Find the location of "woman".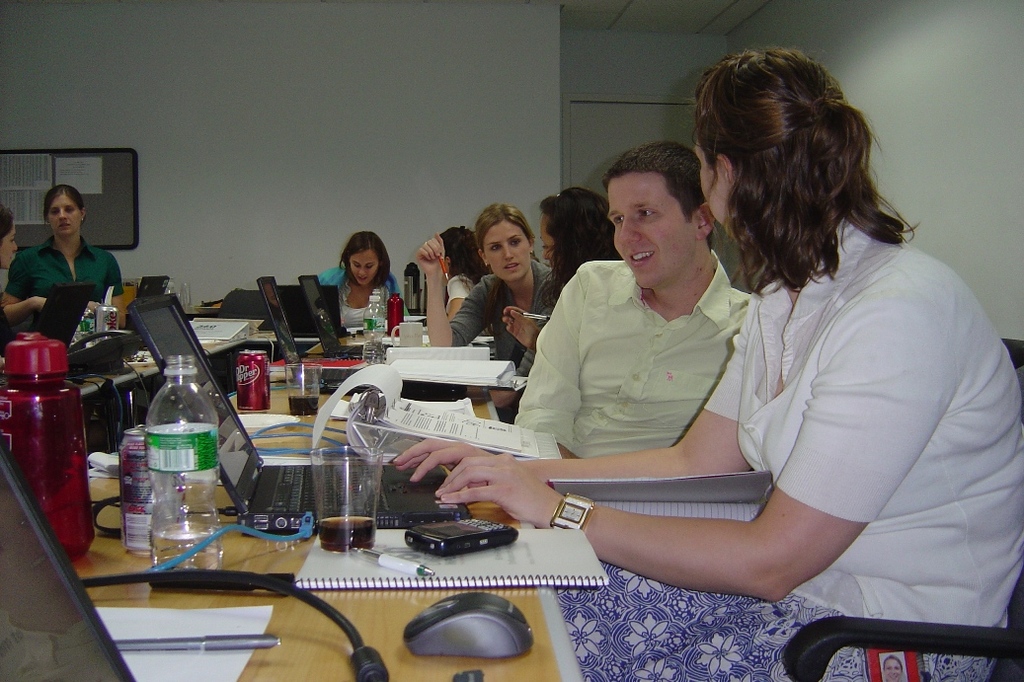
Location: pyautogui.locateOnScreen(0, 208, 45, 329).
